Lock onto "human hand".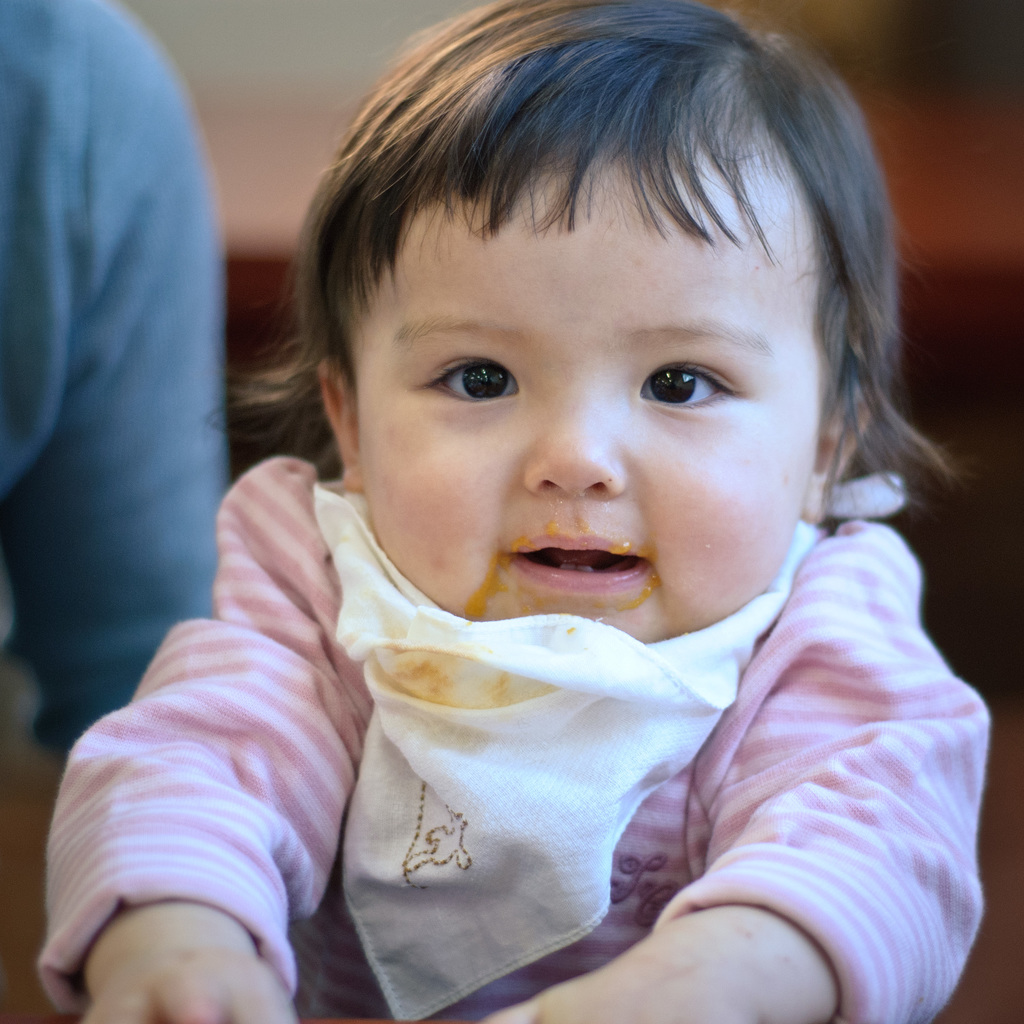
Locked: 83,946,305,1023.
